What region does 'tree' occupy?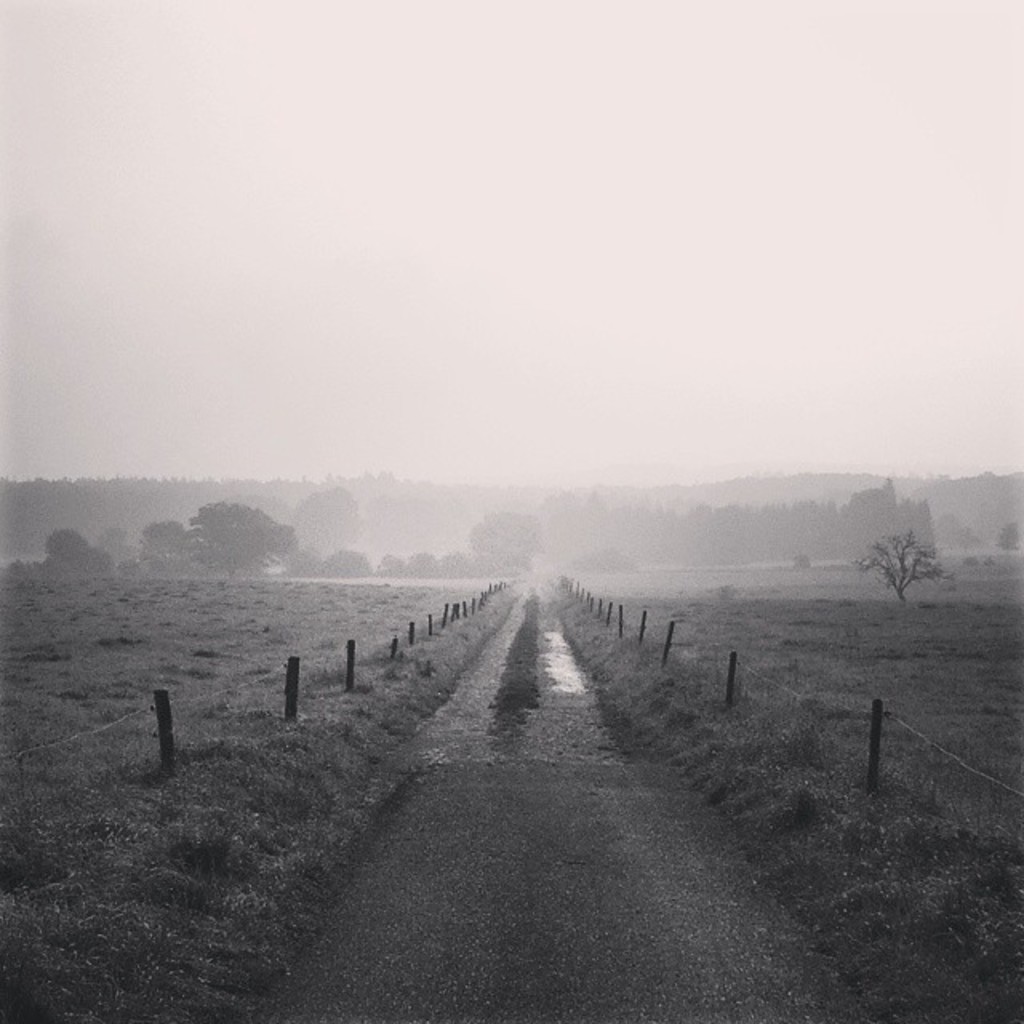
{"x1": 298, "y1": 486, "x2": 352, "y2": 576}.
